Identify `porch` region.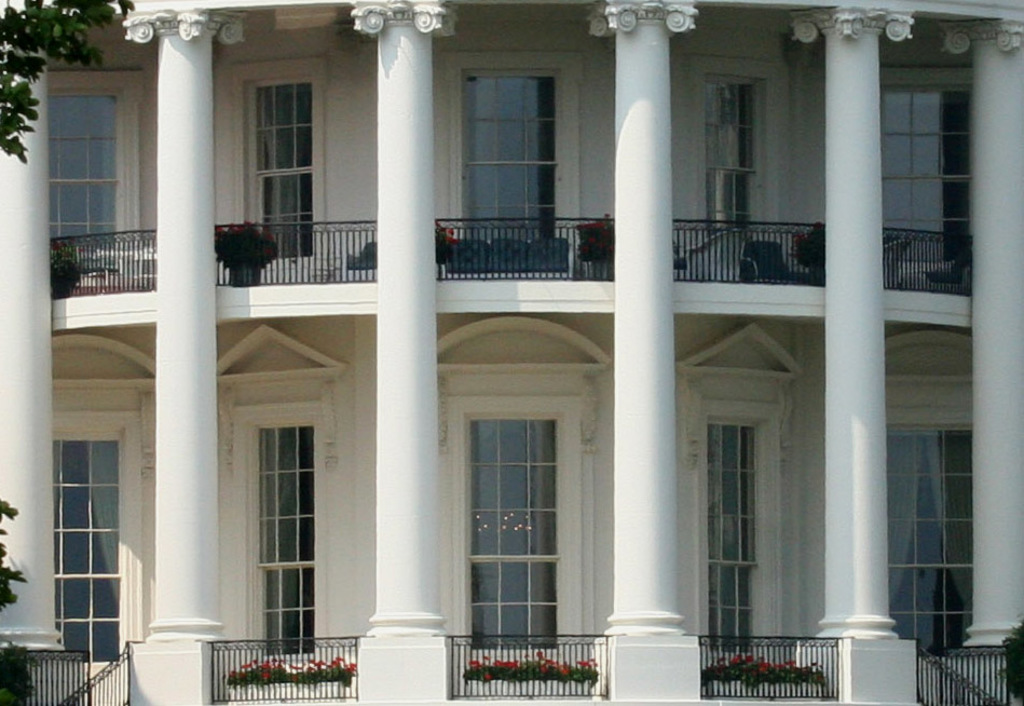
Region: (x1=33, y1=204, x2=979, y2=321).
